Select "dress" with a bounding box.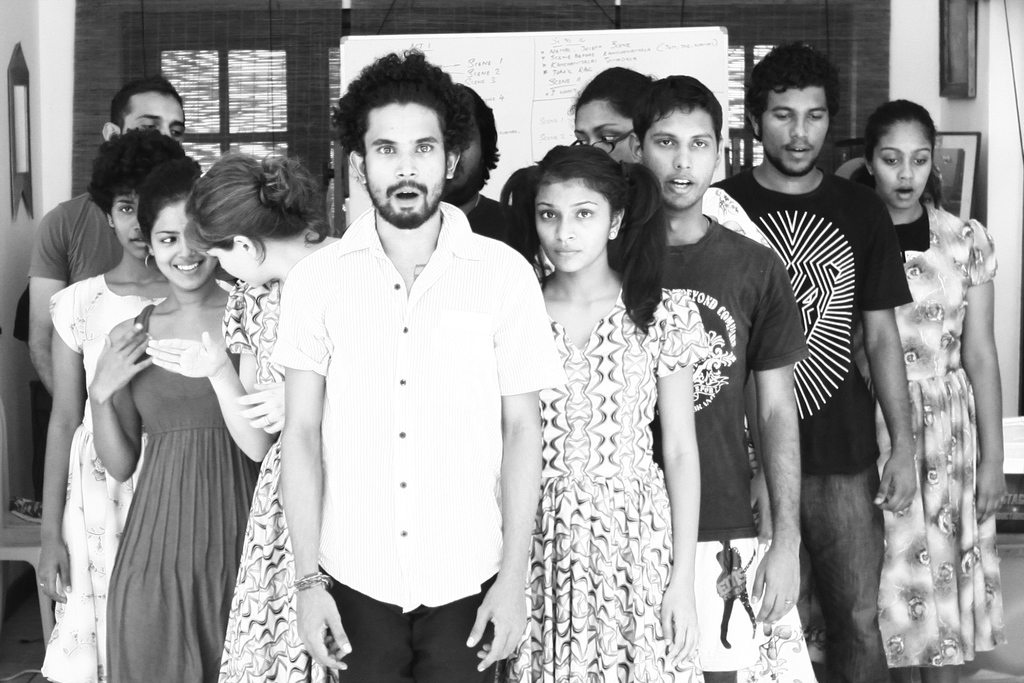
region(104, 304, 260, 682).
